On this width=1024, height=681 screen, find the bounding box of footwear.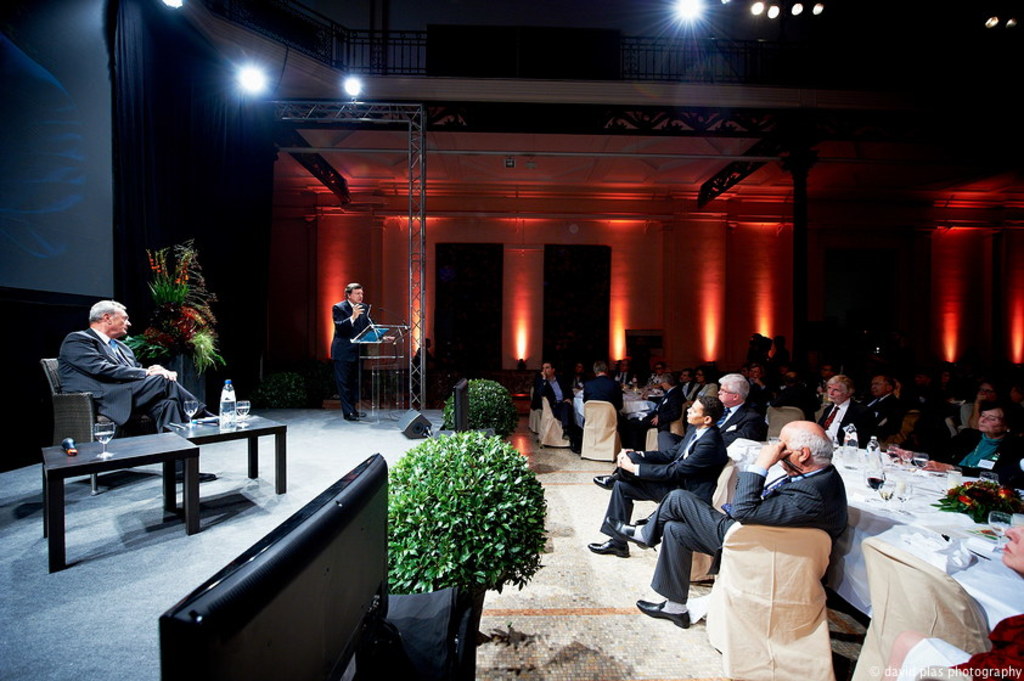
Bounding box: <bbox>175, 467, 219, 480</bbox>.
